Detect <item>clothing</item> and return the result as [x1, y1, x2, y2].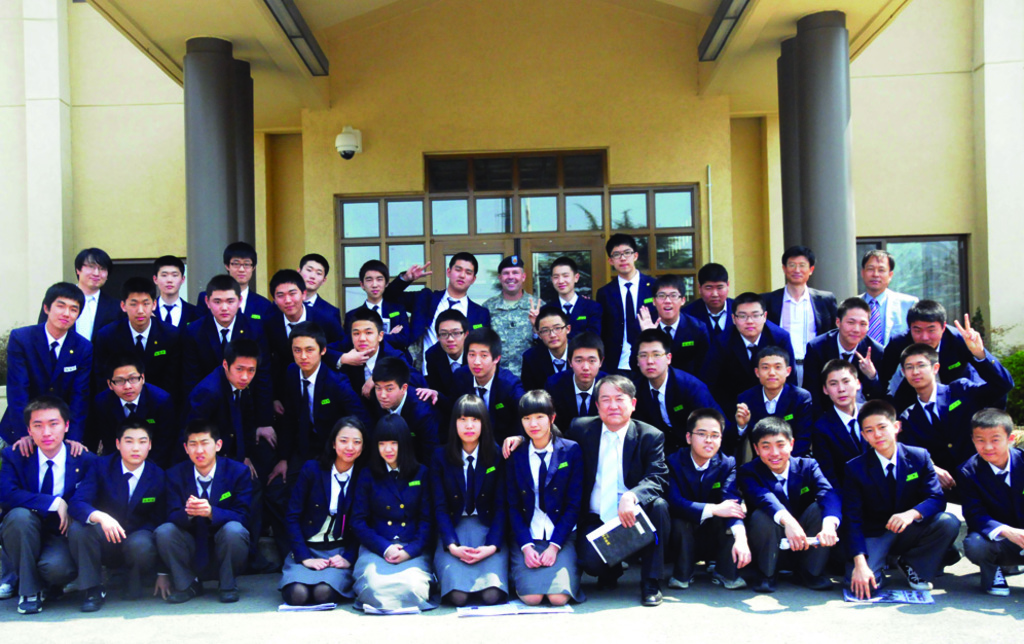
[336, 396, 438, 478].
